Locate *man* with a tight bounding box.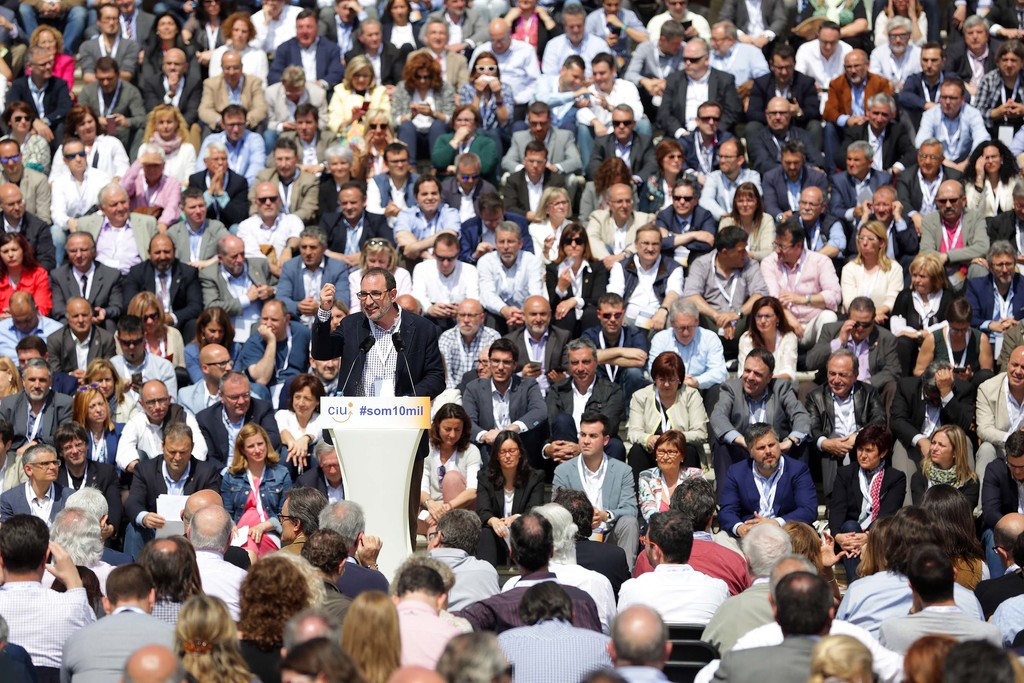
box(413, 18, 469, 96).
